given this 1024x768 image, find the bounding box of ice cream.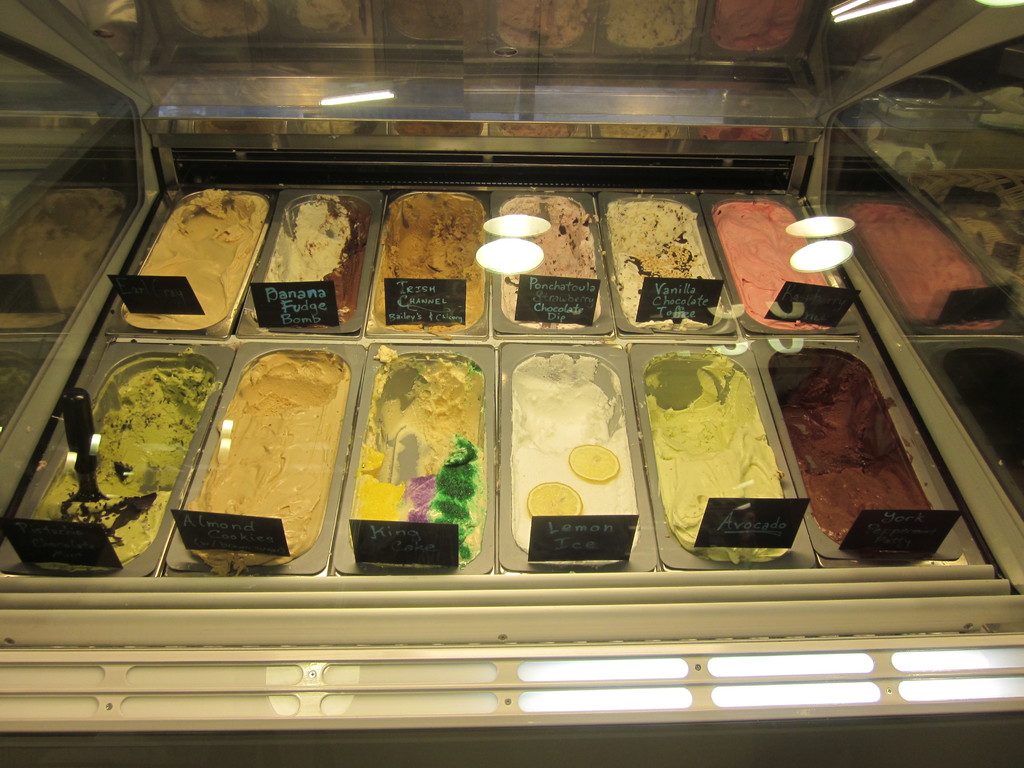
box=[250, 193, 369, 327].
